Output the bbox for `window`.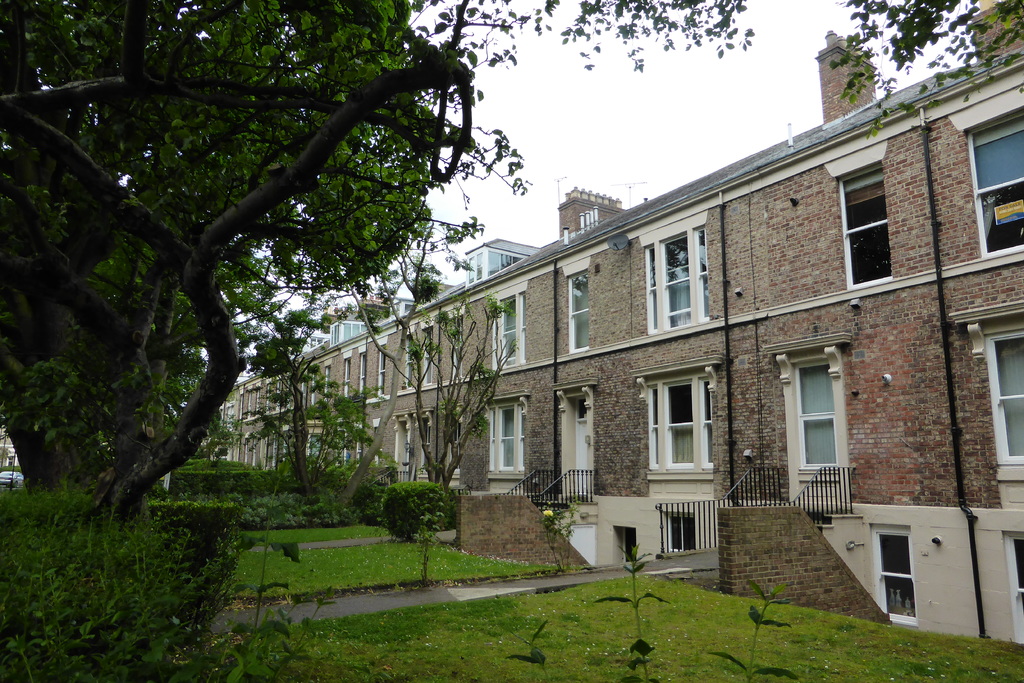
(left=761, top=336, right=863, bottom=514).
